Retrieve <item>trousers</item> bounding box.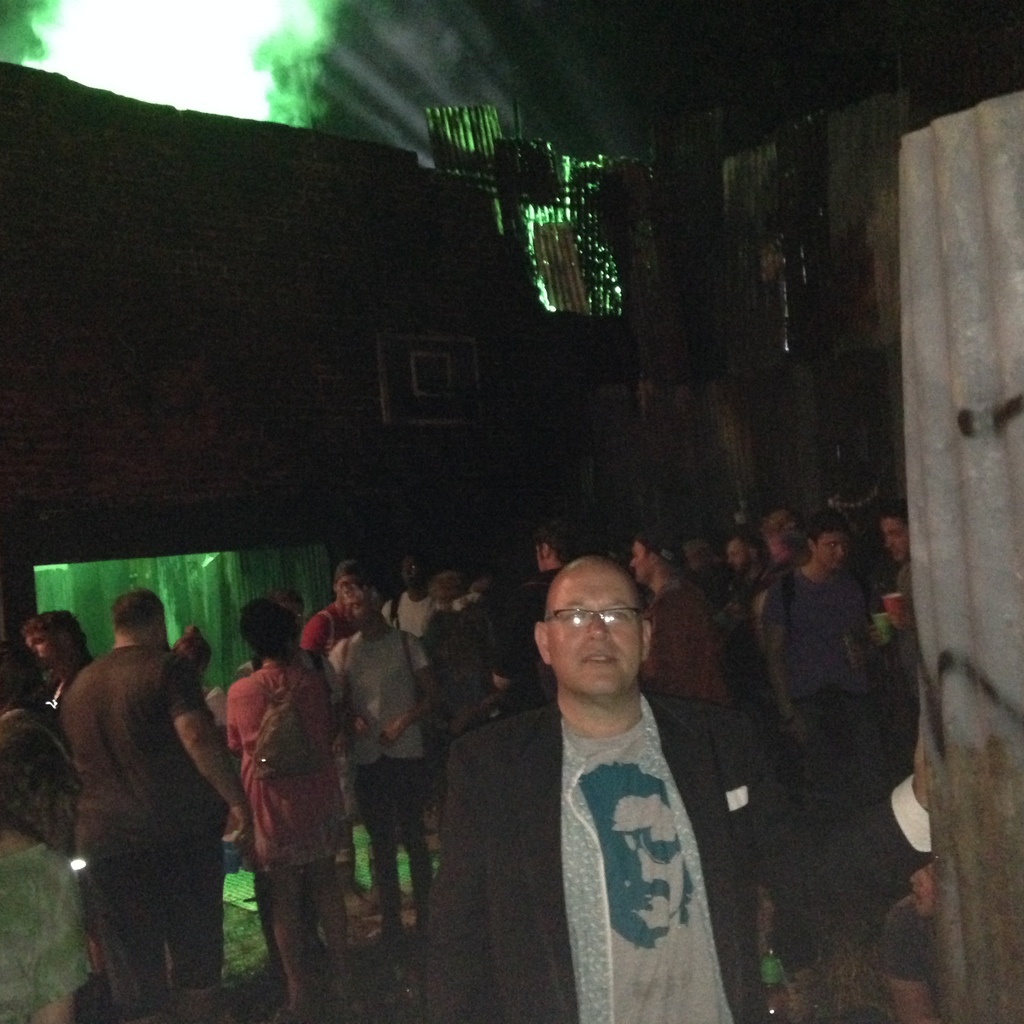
Bounding box: 351/755/435/953.
